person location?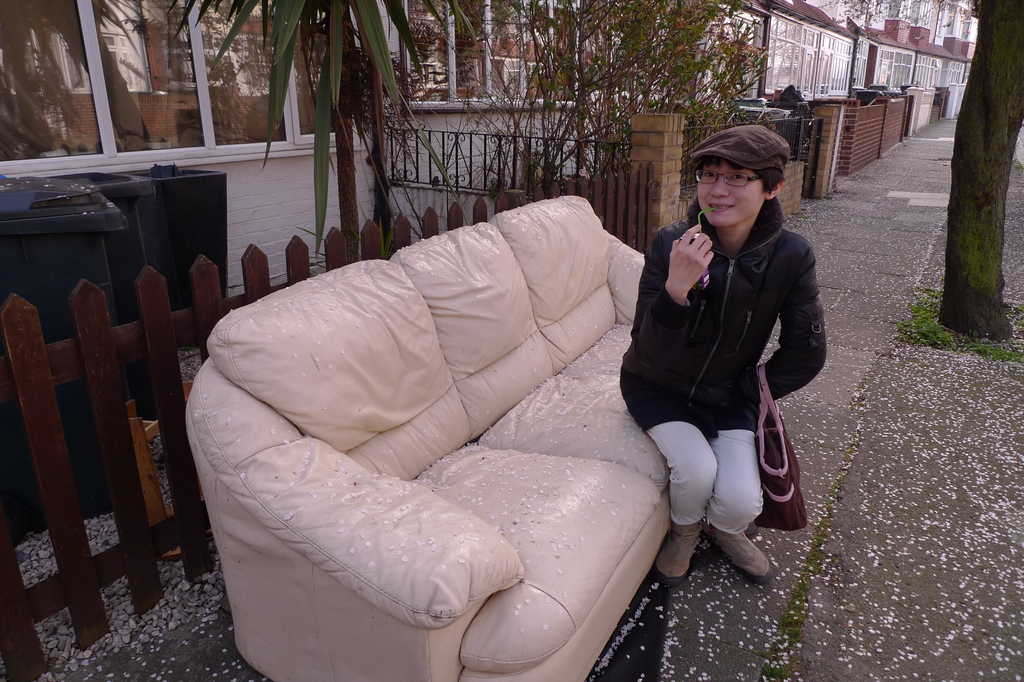
Rect(621, 112, 829, 602)
